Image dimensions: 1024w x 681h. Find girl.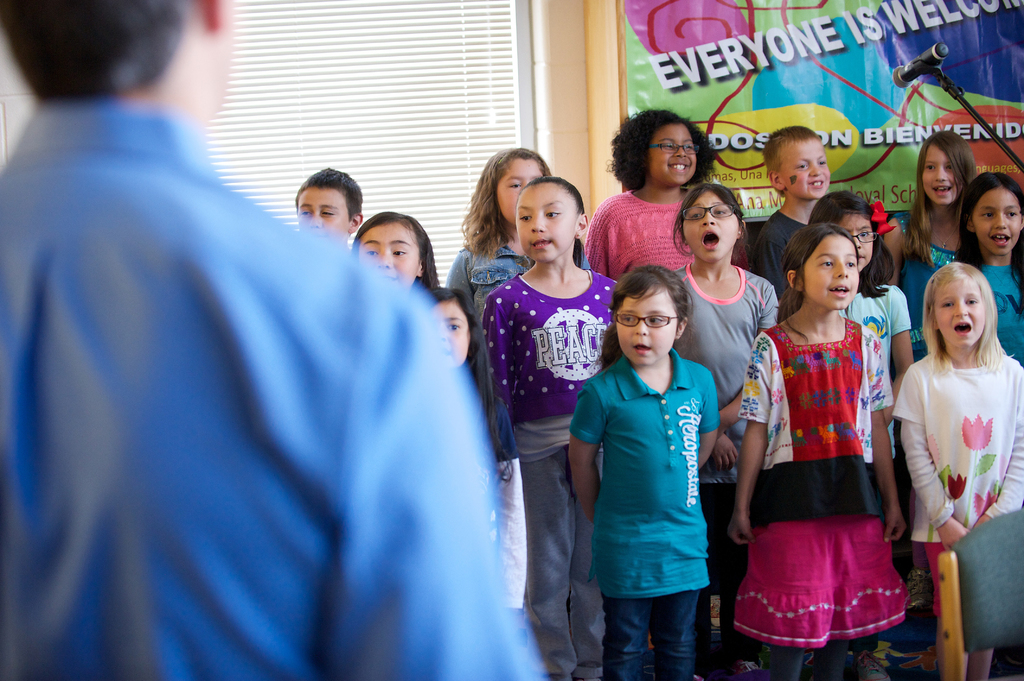
[586,109,719,280].
